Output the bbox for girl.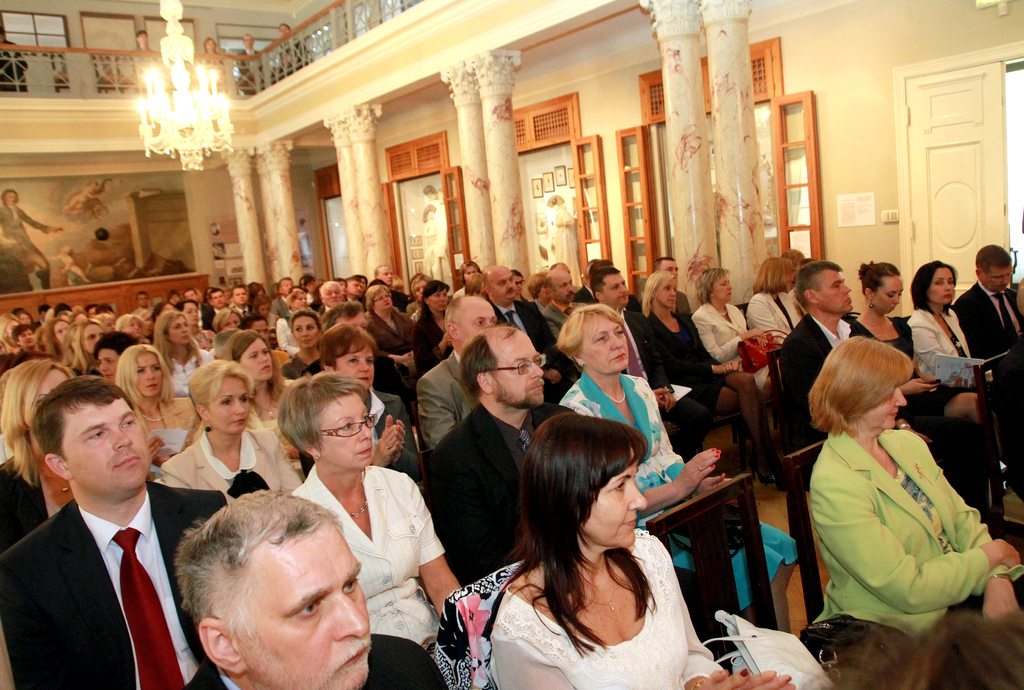
l=689, t=264, r=778, b=381.
